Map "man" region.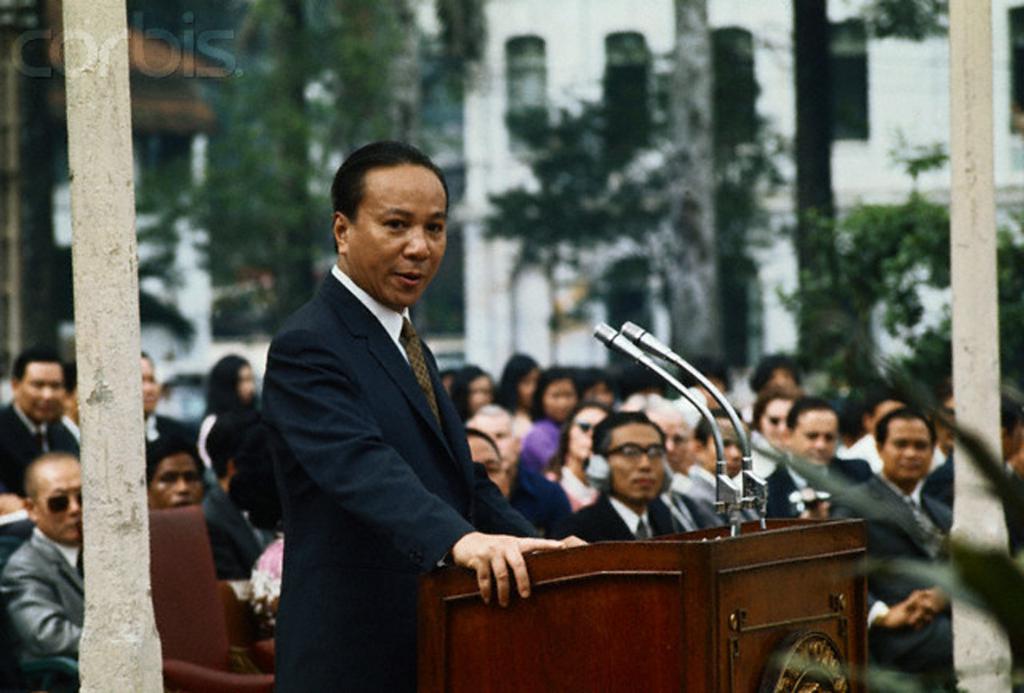
Mapped to bbox=[697, 407, 769, 518].
